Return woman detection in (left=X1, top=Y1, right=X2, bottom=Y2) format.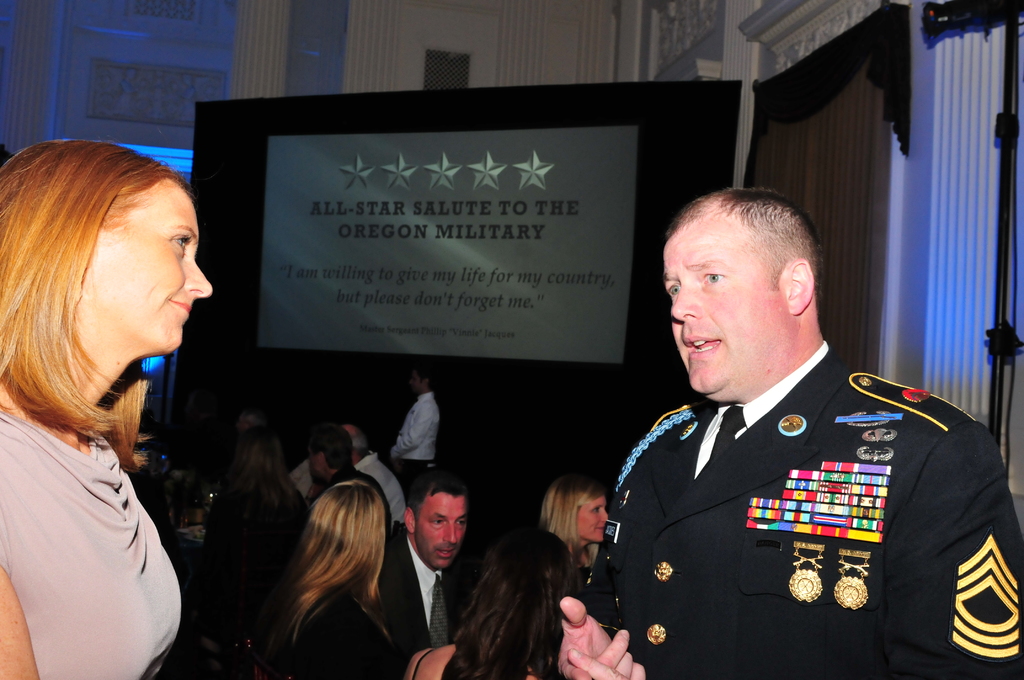
(left=397, top=524, right=586, bottom=679).
